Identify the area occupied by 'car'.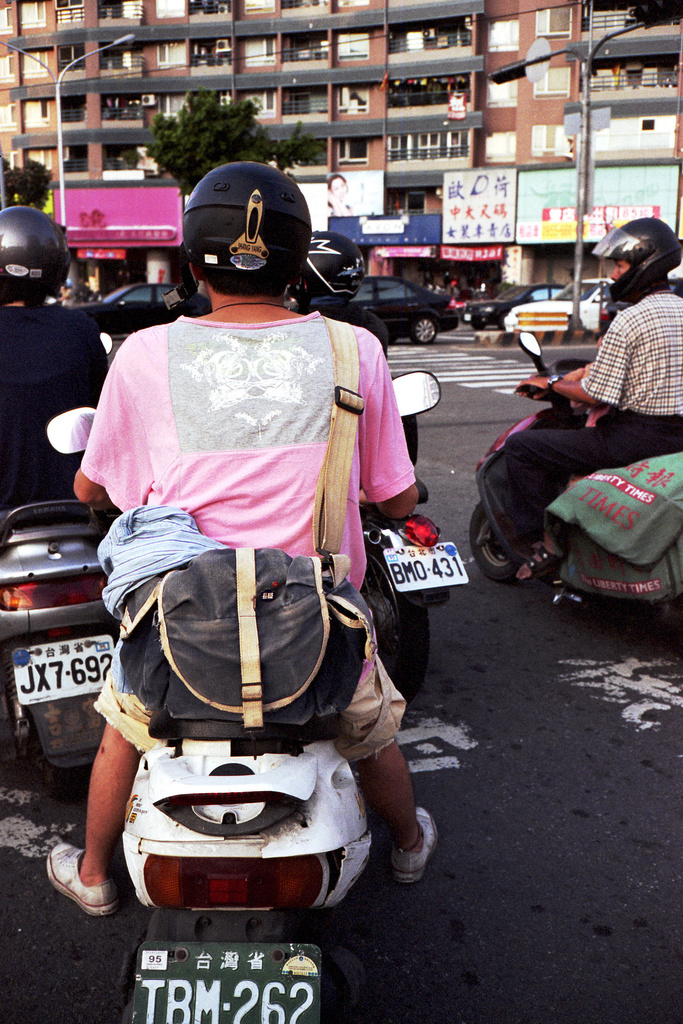
Area: x1=460, y1=282, x2=576, y2=331.
